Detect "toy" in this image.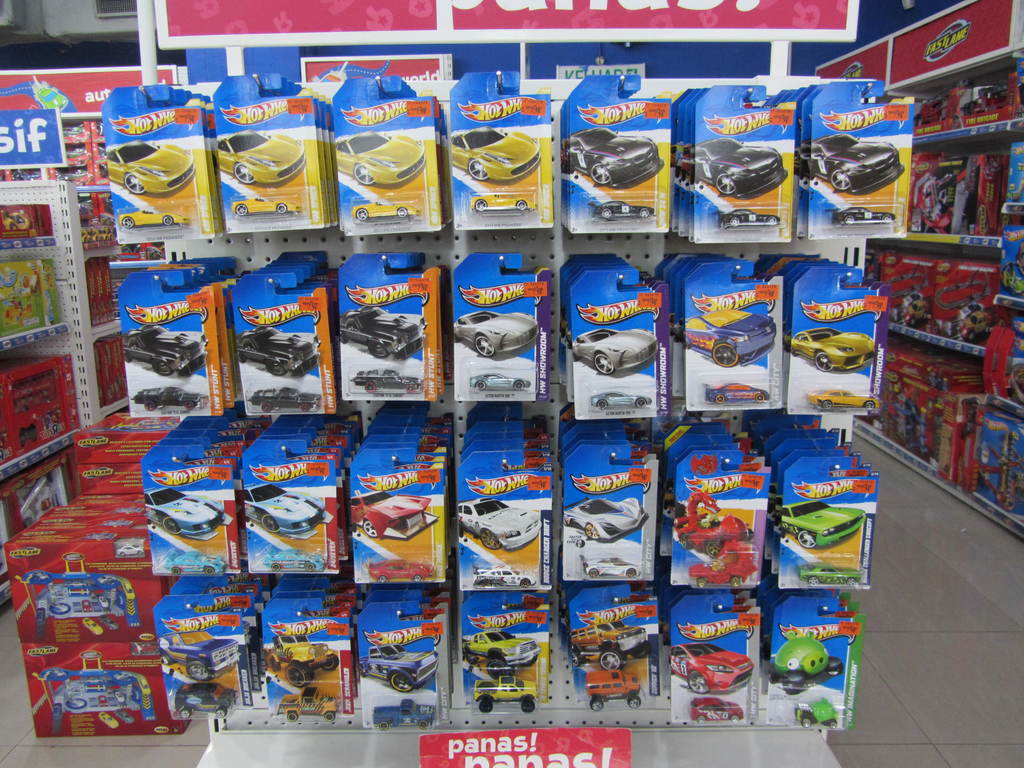
Detection: BBox(349, 367, 421, 394).
